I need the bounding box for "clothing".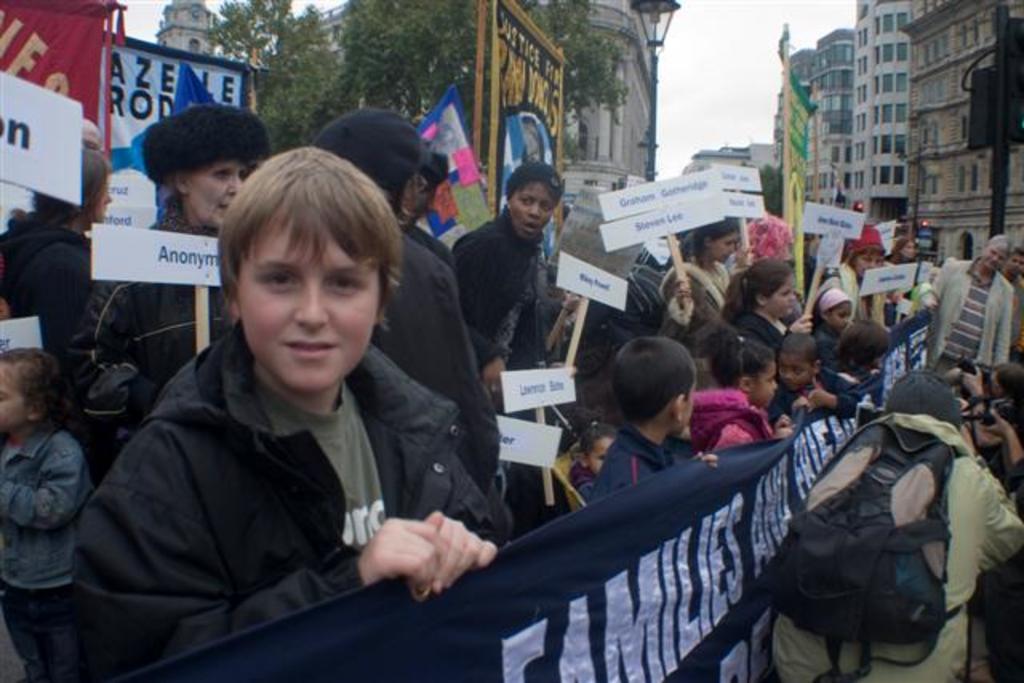
Here it is: [x1=789, y1=408, x2=1021, y2=681].
